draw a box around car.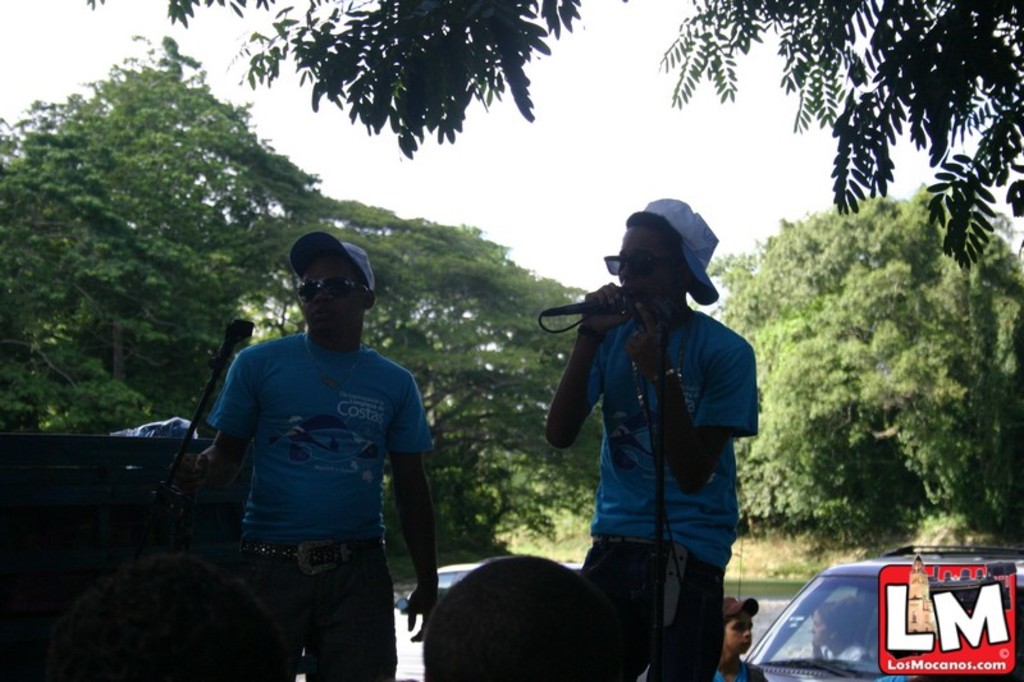
<bbox>753, 550, 1023, 681</bbox>.
